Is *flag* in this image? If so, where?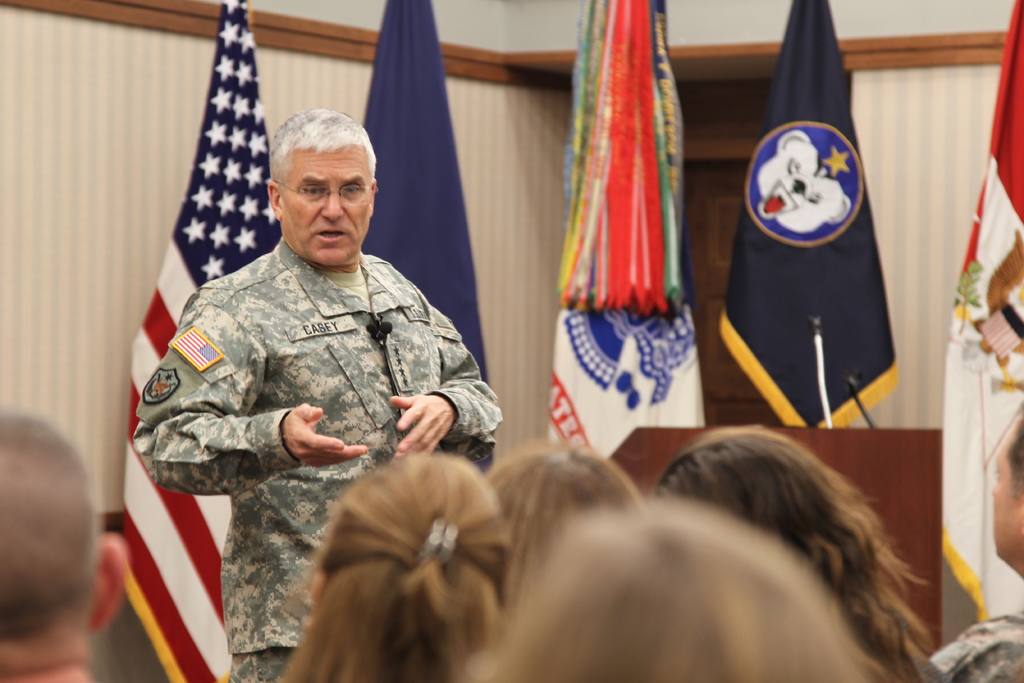
Yes, at <bbox>931, 0, 1023, 618</bbox>.
